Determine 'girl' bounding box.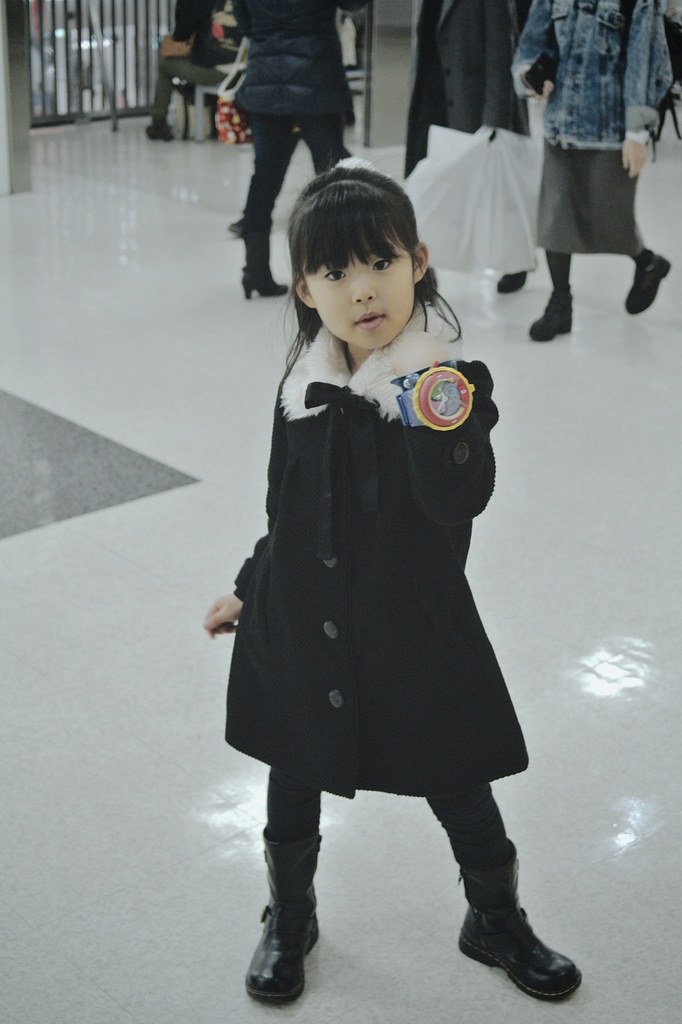
Determined: x1=231, y1=0, x2=359, y2=305.
